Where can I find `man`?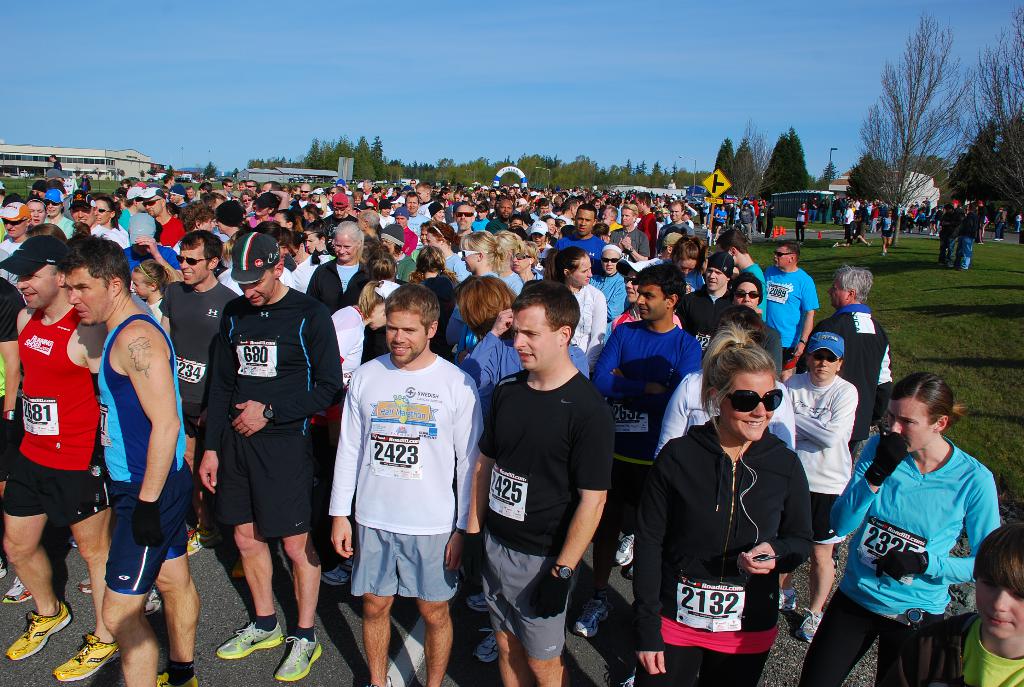
You can find it at <box>484,199,516,237</box>.
